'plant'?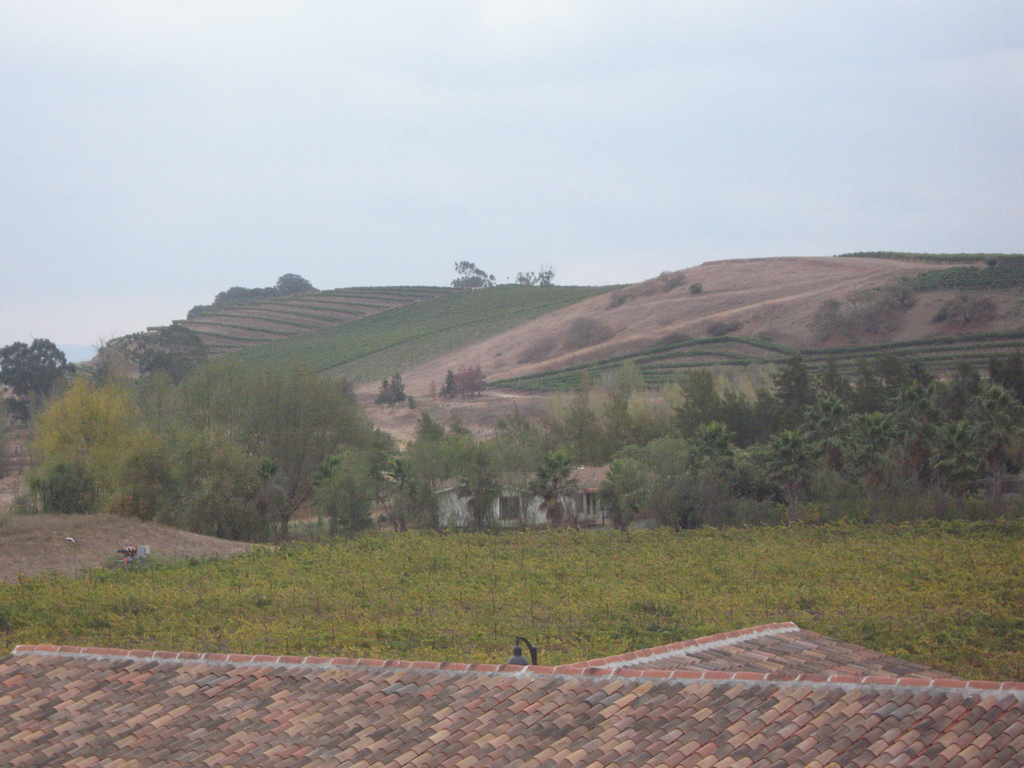
box(639, 269, 693, 293)
